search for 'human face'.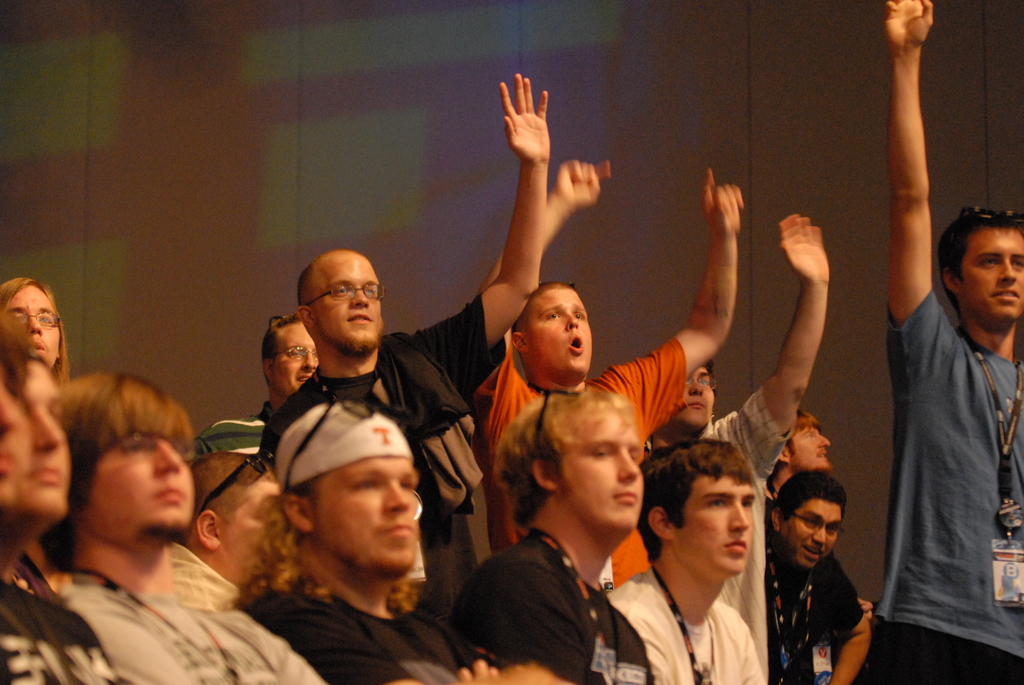
Found at 269,323,316,395.
